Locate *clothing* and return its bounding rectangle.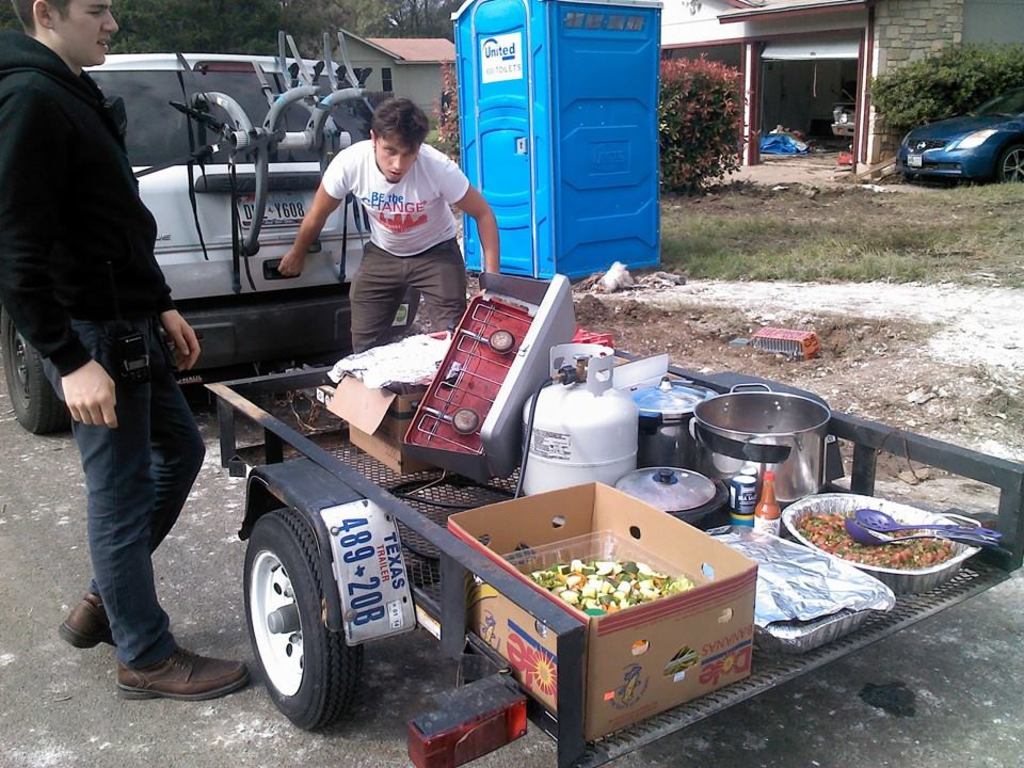
crop(0, 36, 205, 676).
